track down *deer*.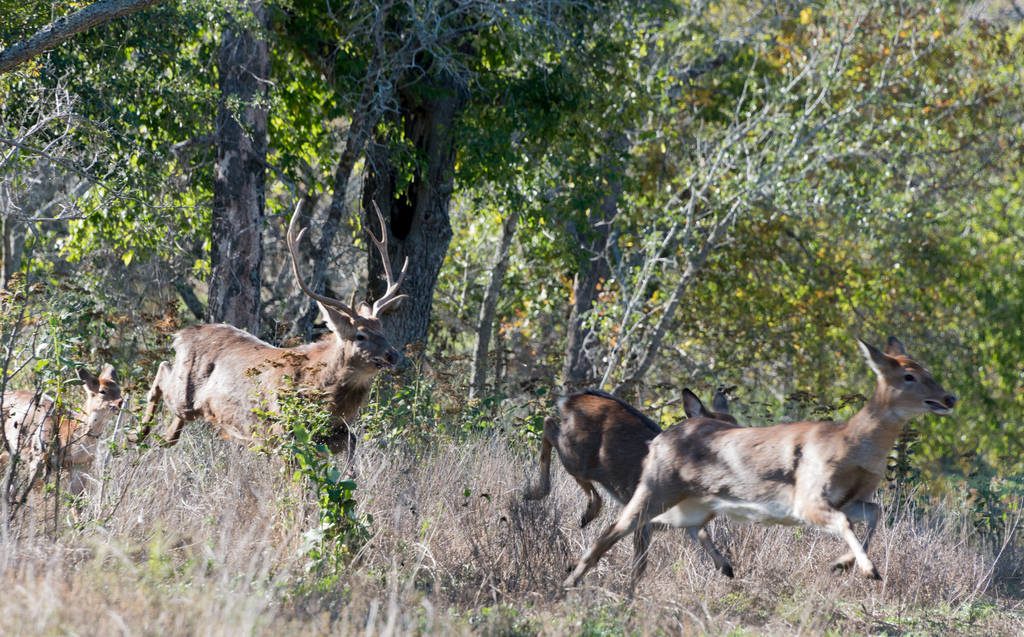
Tracked to locate(0, 365, 119, 513).
